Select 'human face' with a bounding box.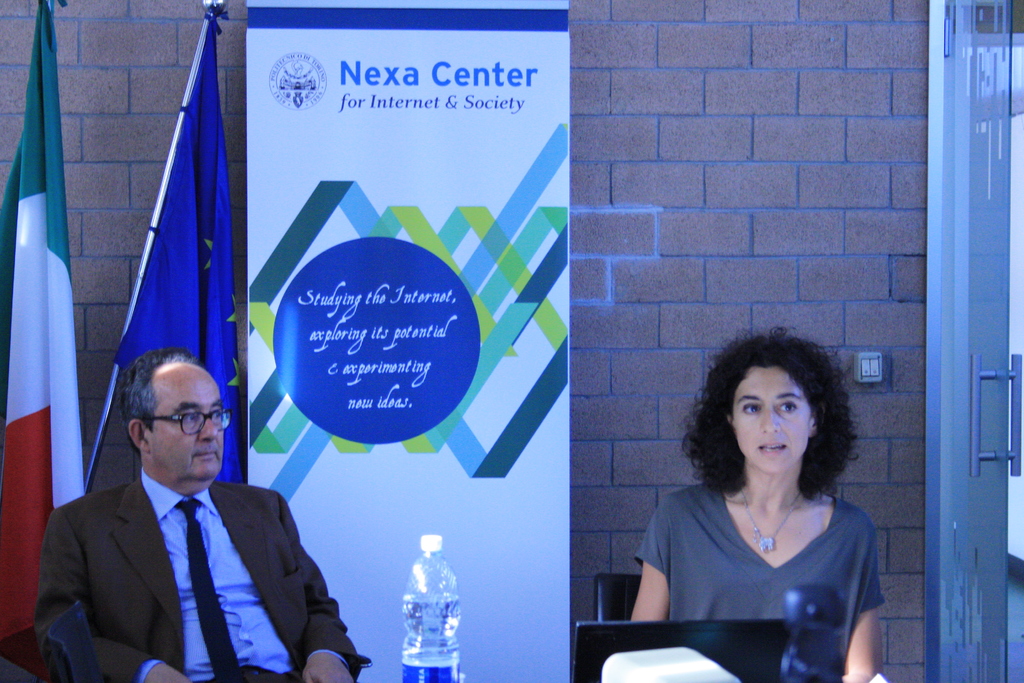
<box>152,362,236,476</box>.
